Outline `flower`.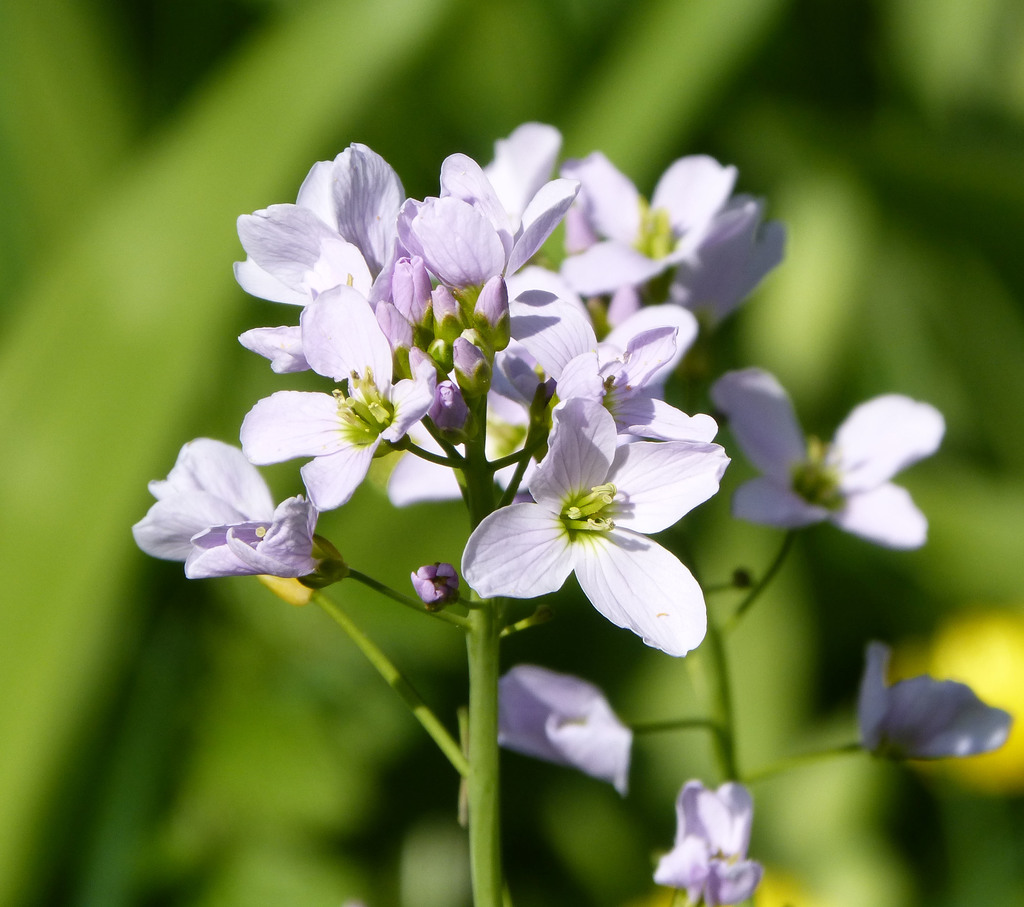
Outline: locate(651, 773, 767, 906).
